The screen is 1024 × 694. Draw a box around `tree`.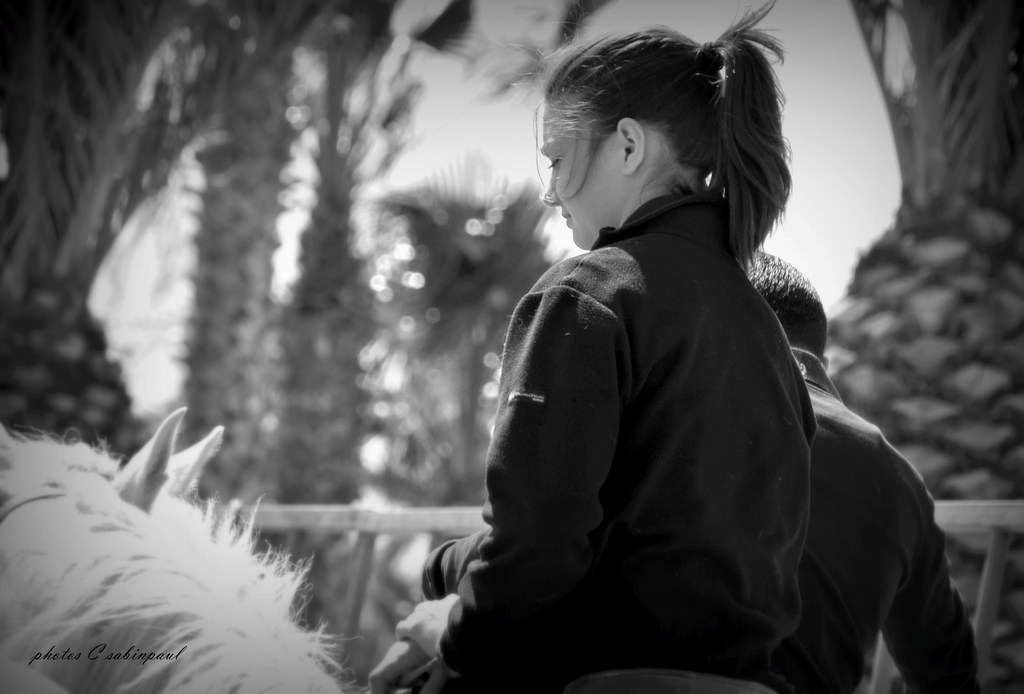
x1=819, y1=0, x2=1023, y2=693.
